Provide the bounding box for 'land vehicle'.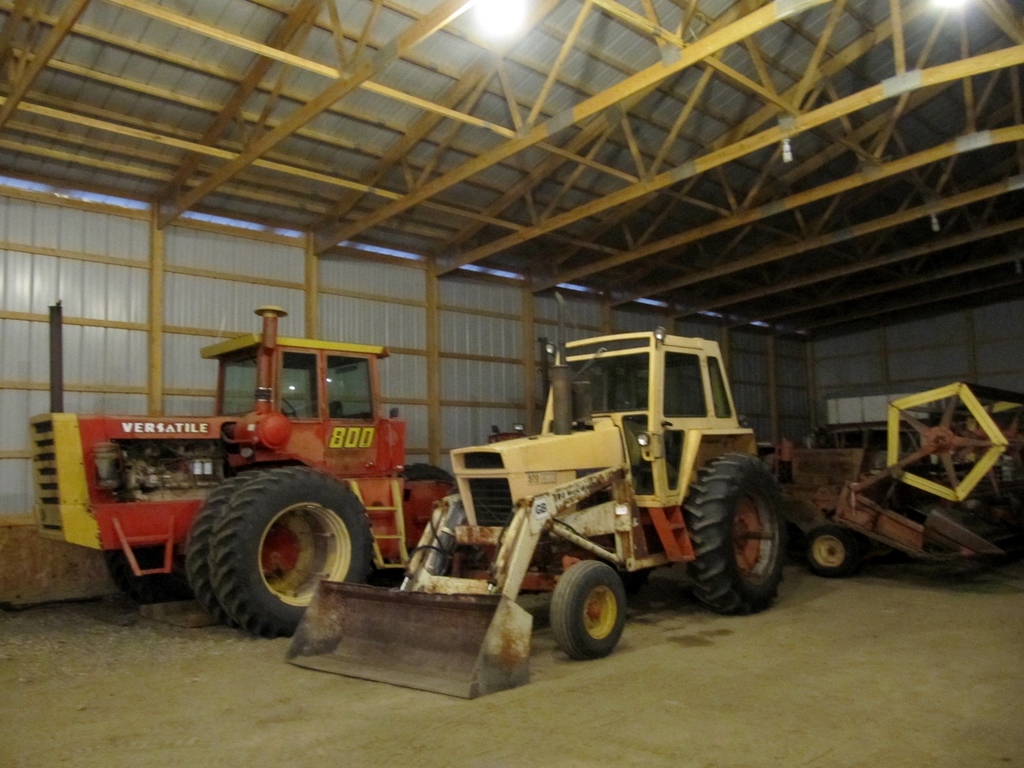
785/376/1023/587.
